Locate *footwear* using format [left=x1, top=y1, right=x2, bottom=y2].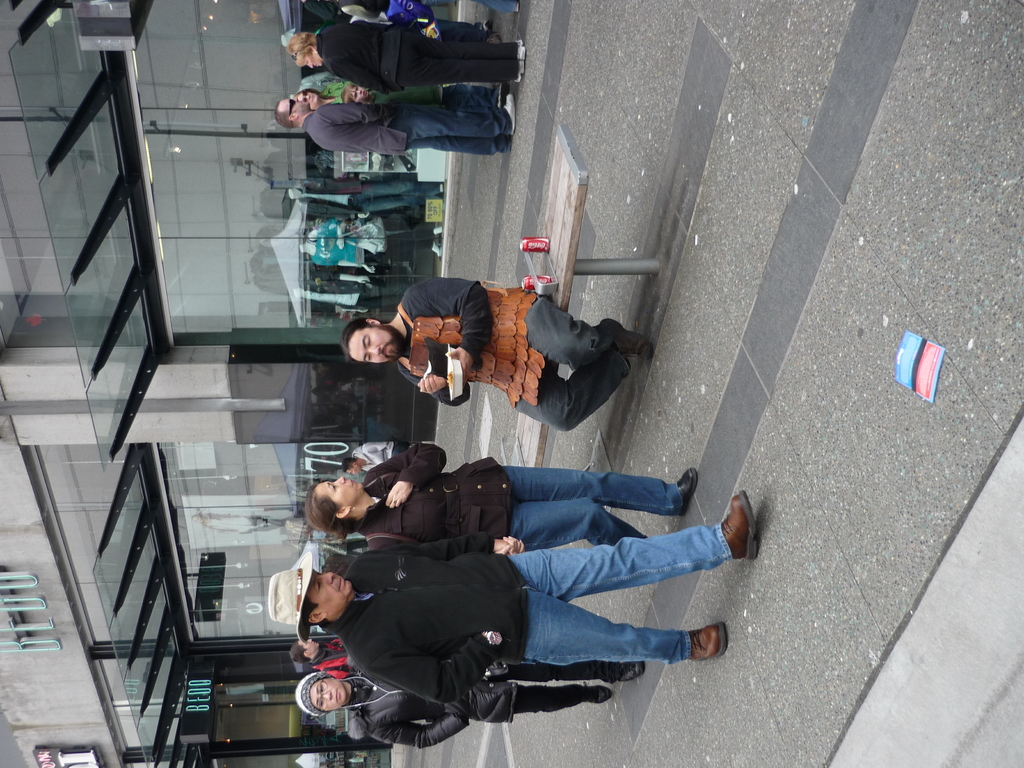
[left=685, top=623, right=729, bottom=666].
